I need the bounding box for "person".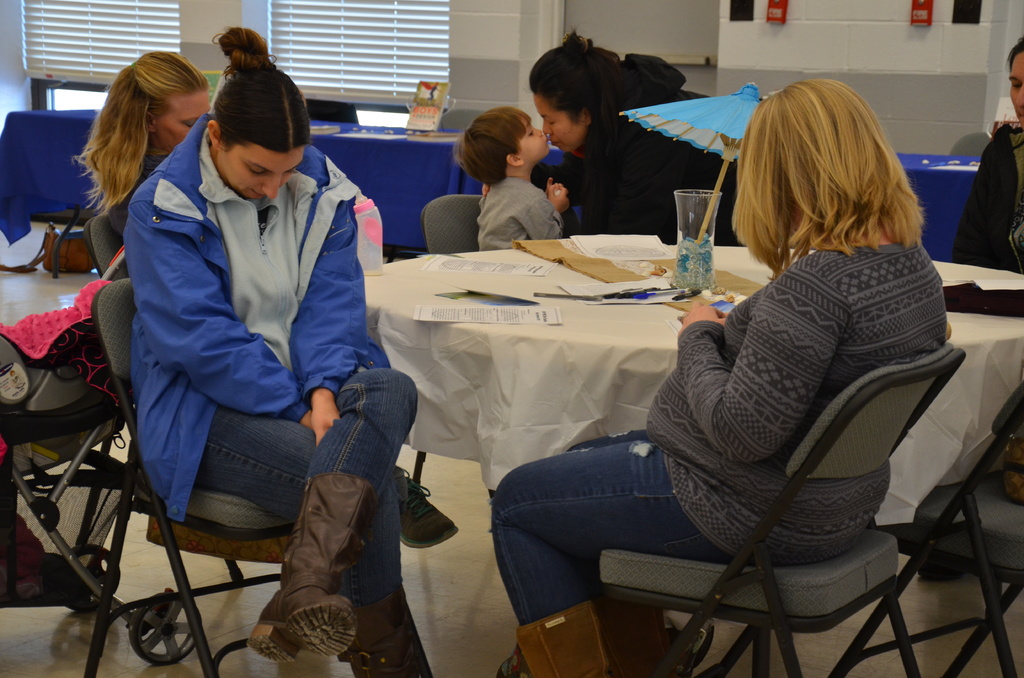
Here it is: bbox=[488, 79, 948, 677].
